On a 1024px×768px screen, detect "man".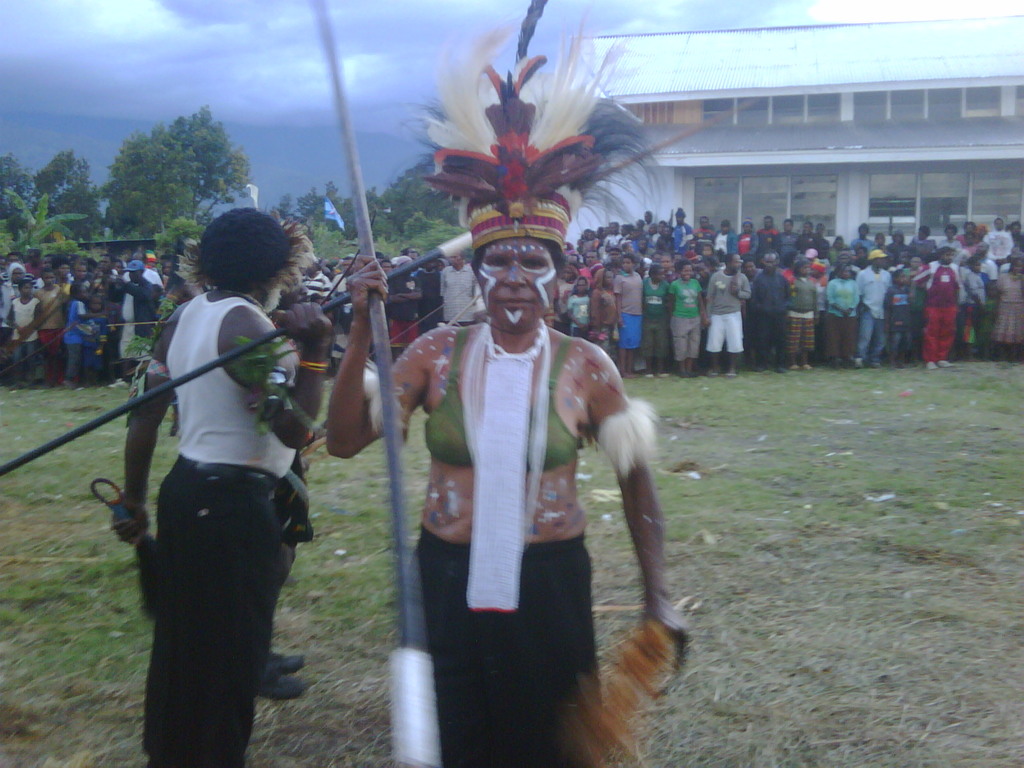
BBox(439, 248, 481, 326).
